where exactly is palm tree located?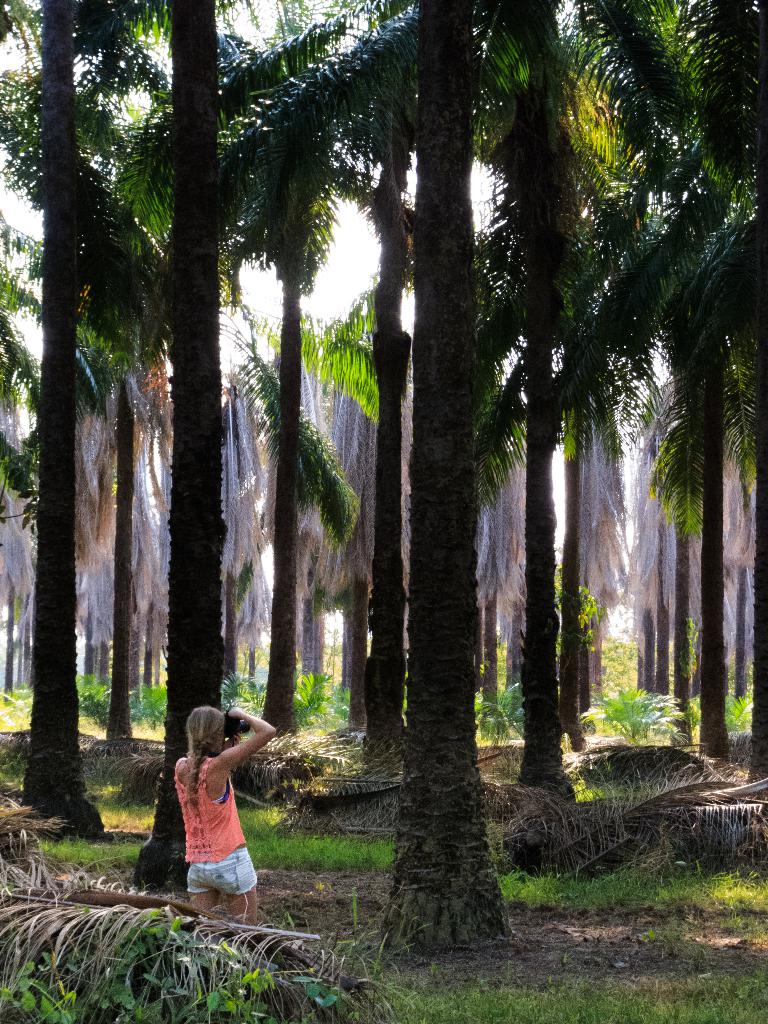
Its bounding box is l=461, t=230, r=666, b=692.
